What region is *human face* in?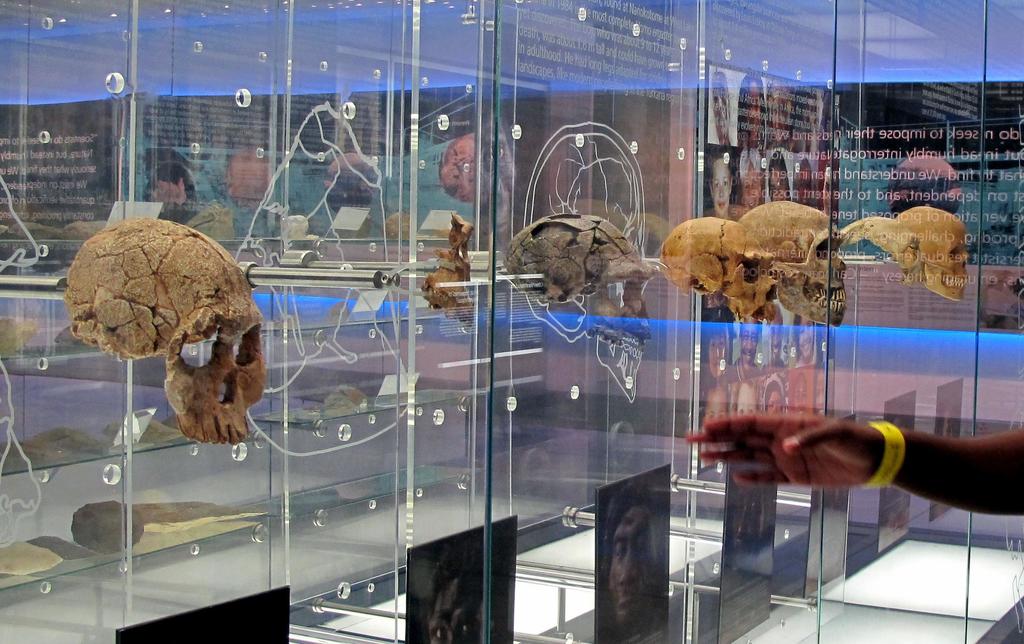
detection(796, 166, 812, 205).
